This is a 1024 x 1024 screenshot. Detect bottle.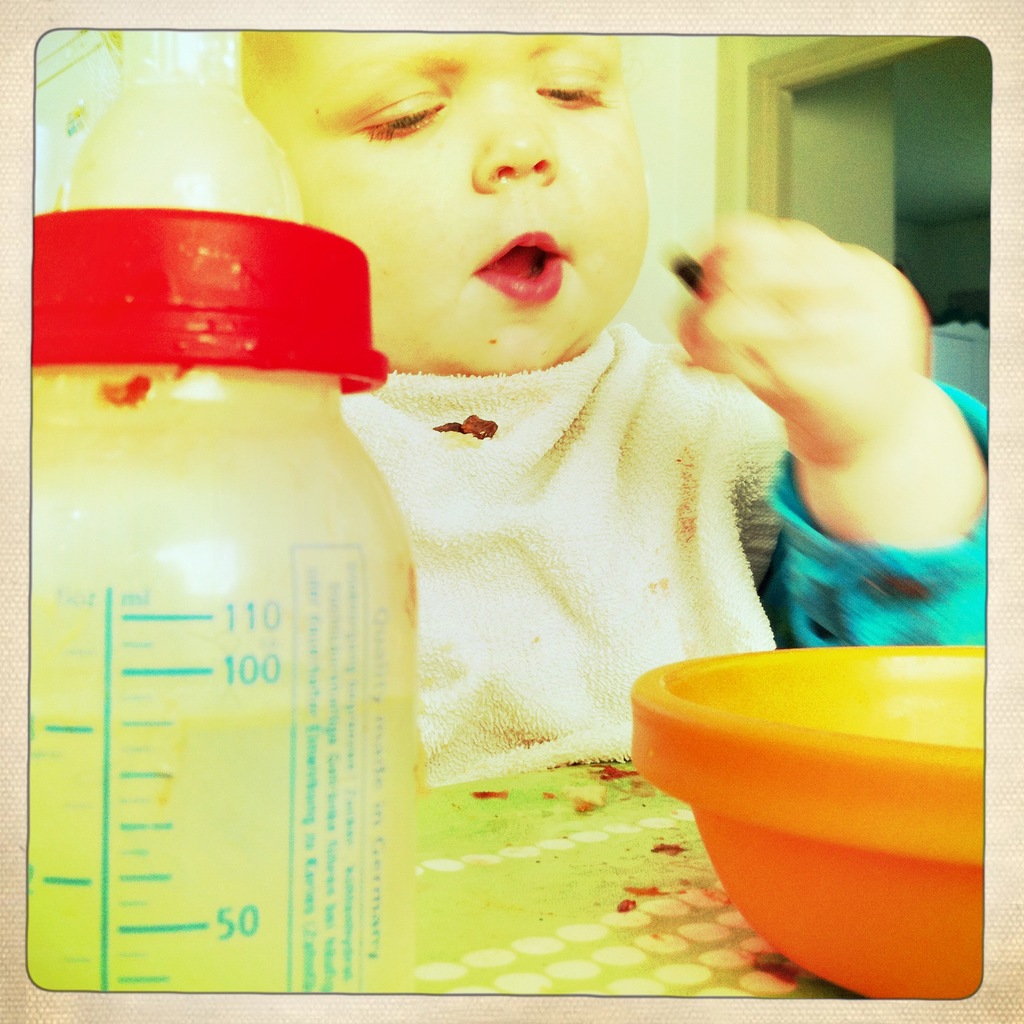
{"left": 42, "top": 135, "right": 446, "bottom": 984}.
